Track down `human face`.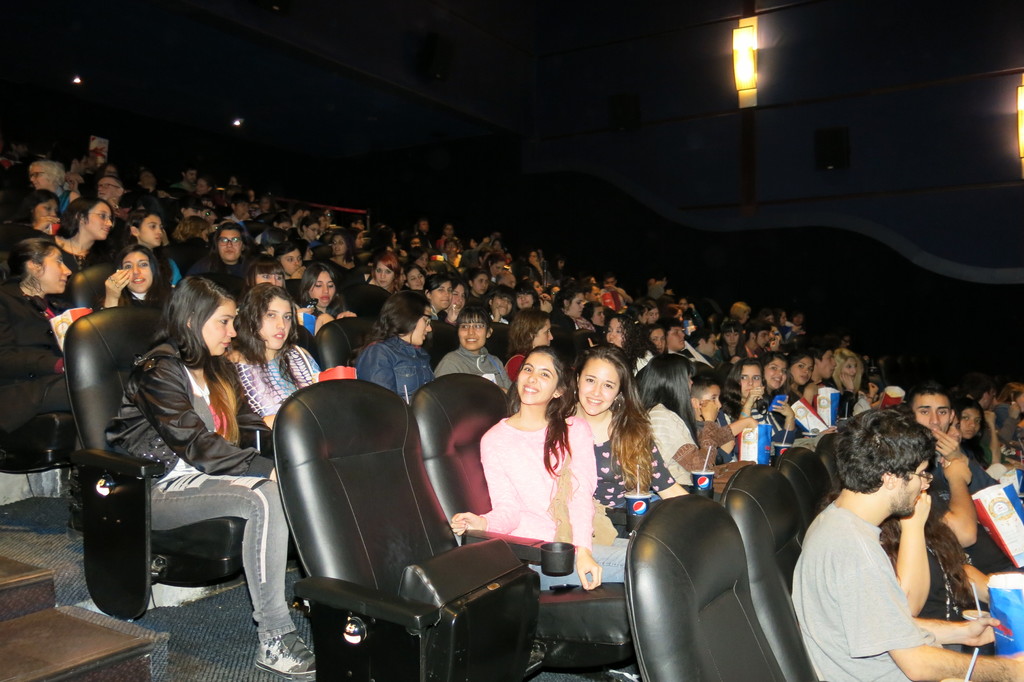
Tracked to box=[307, 218, 319, 240].
